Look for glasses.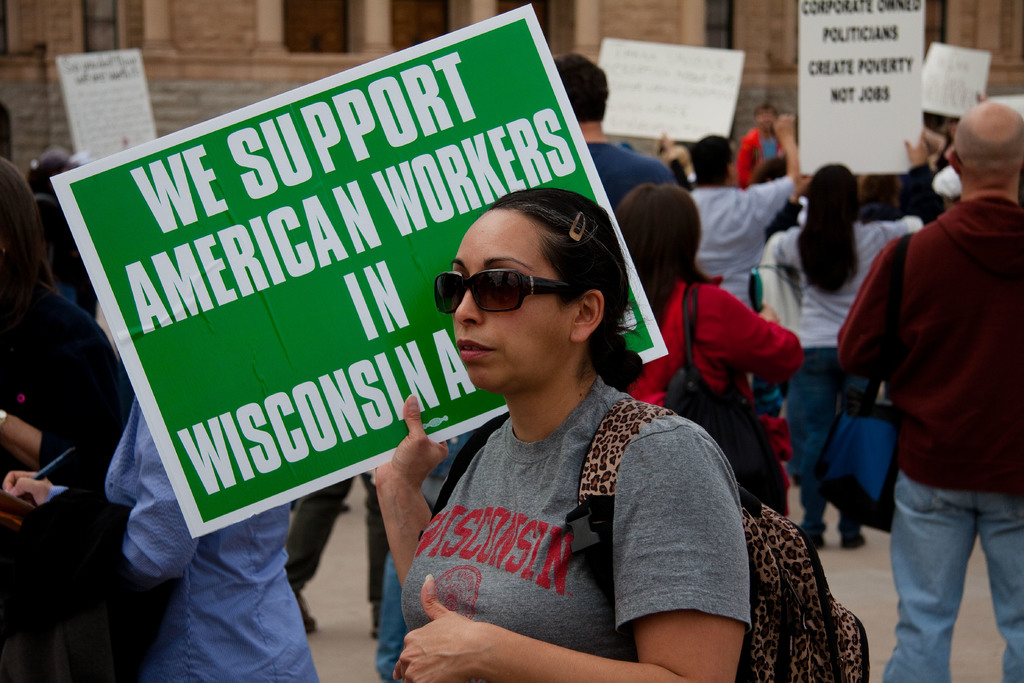
Found: {"x1": 433, "y1": 262, "x2": 585, "y2": 320}.
